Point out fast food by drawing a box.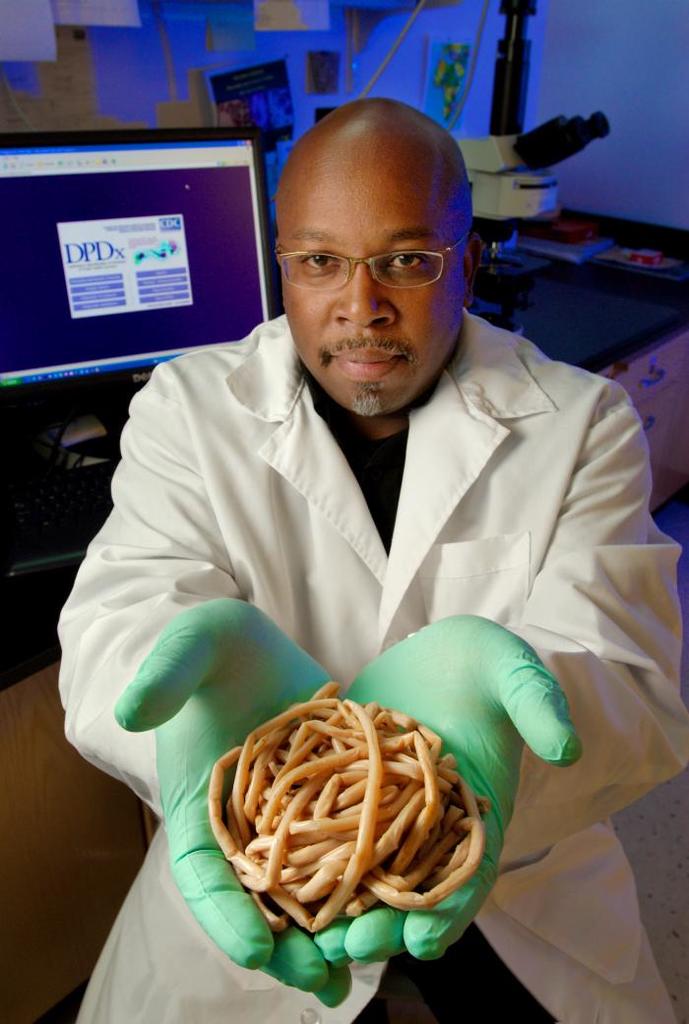
rect(199, 671, 497, 956).
